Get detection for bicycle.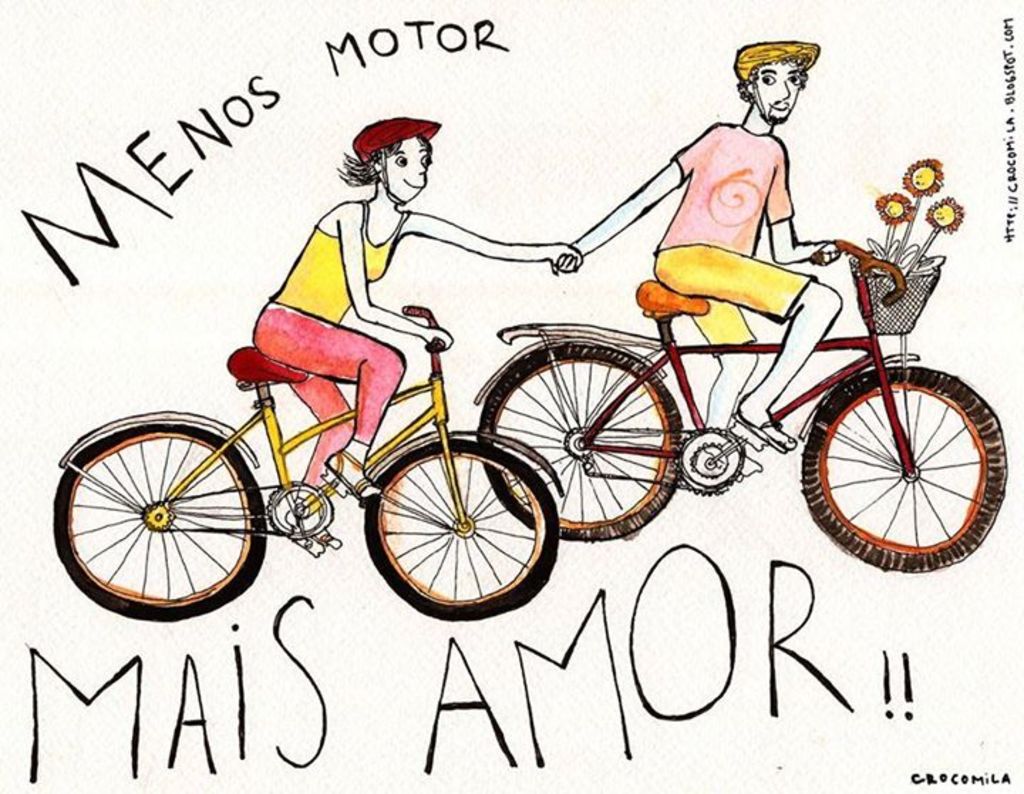
Detection: rect(50, 303, 566, 626).
